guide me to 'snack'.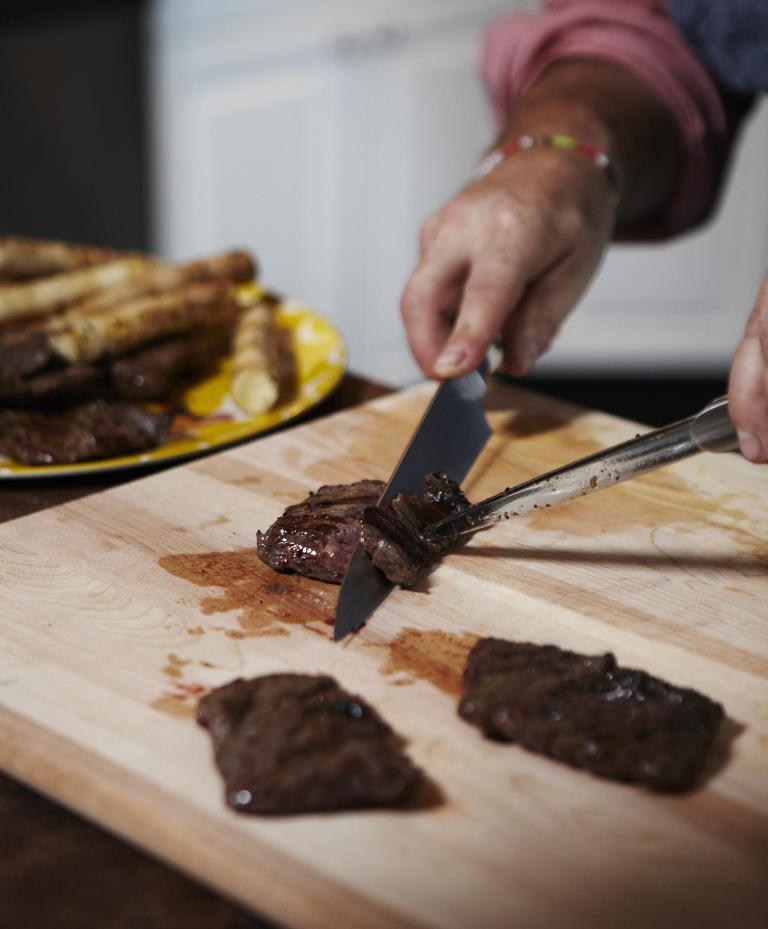
Guidance: left=248, top=471, right=473, bottom=593.
